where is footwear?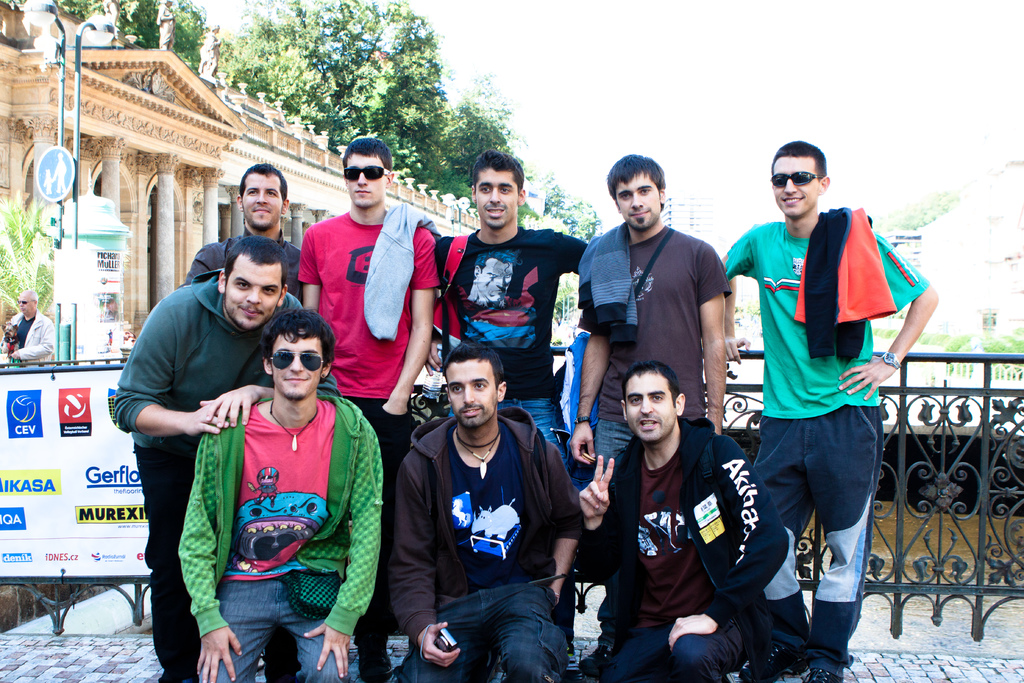
(797, 664, 840, 682).
